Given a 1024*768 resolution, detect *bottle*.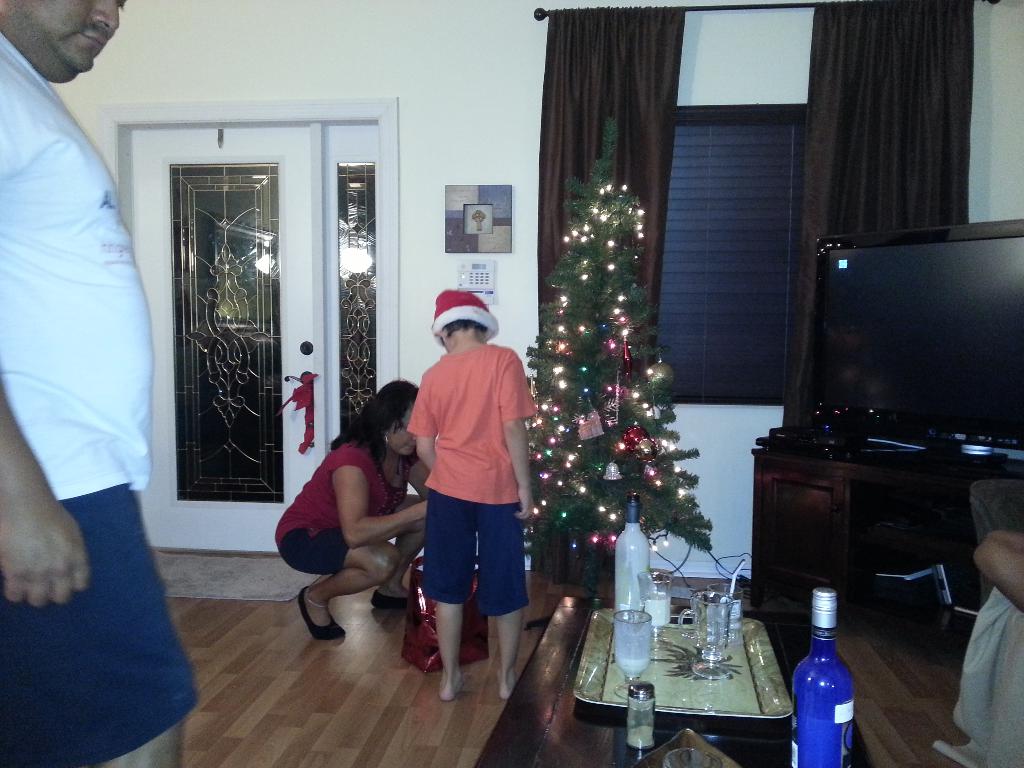
{"left": 614, "top": 491, "right": 651, "bottom": 621}.
